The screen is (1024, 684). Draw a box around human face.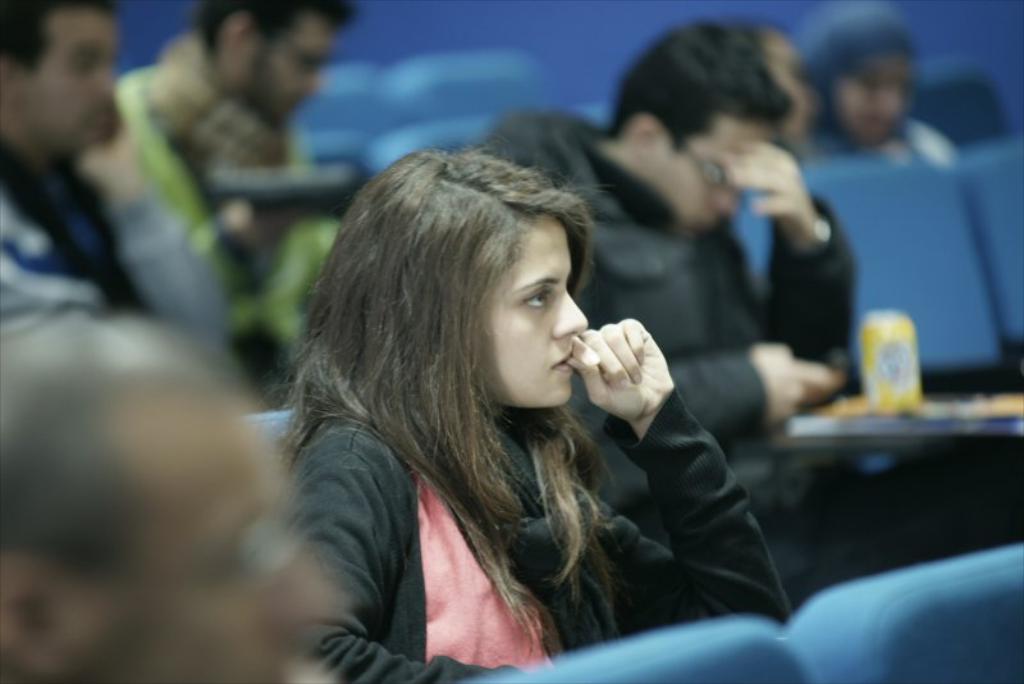
region(131, 386, 343, 683).
